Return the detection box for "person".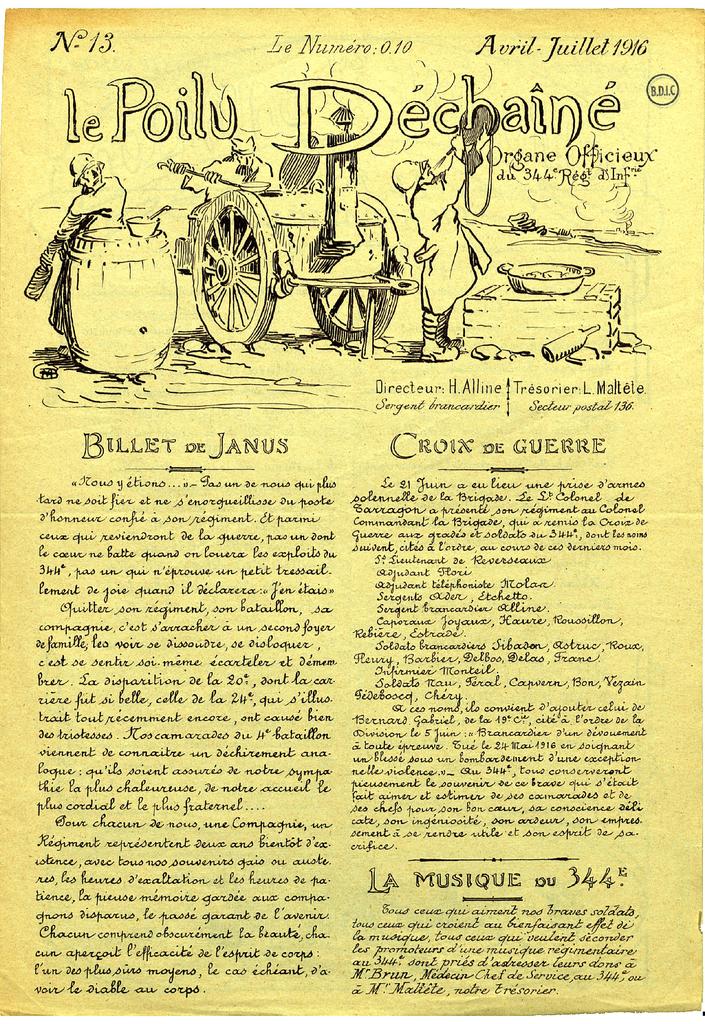
left=22, top=152, right=129, bottom=342.
